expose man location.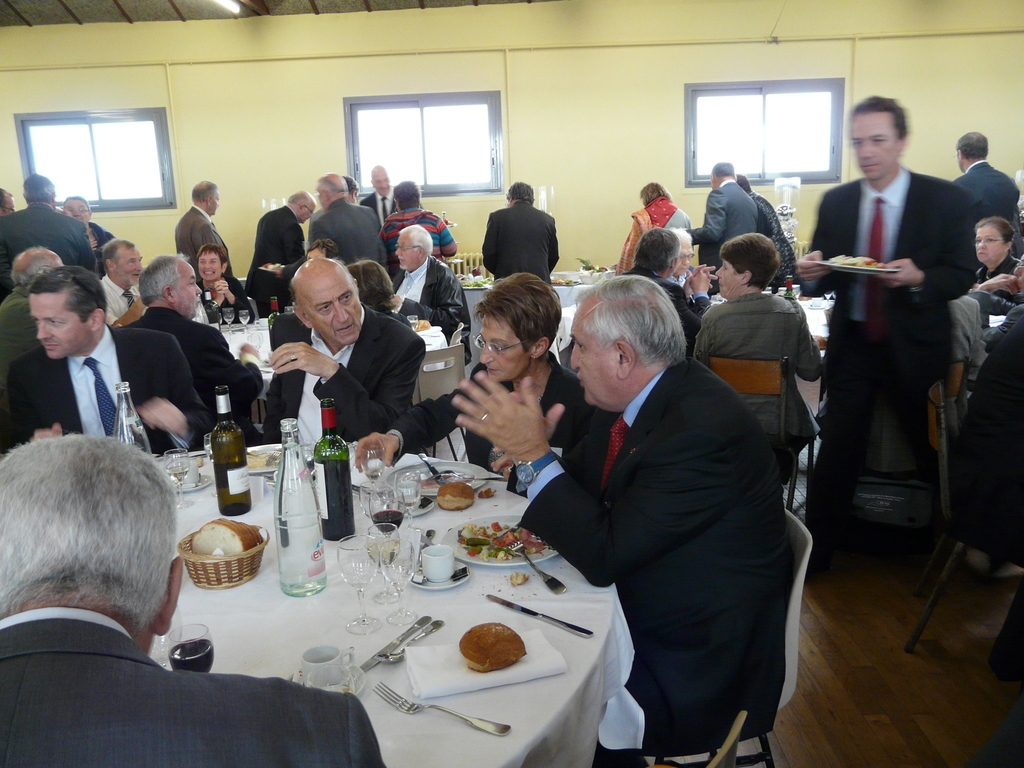
Exposed at x1=177 y1=182 x2=232 y2=280.
